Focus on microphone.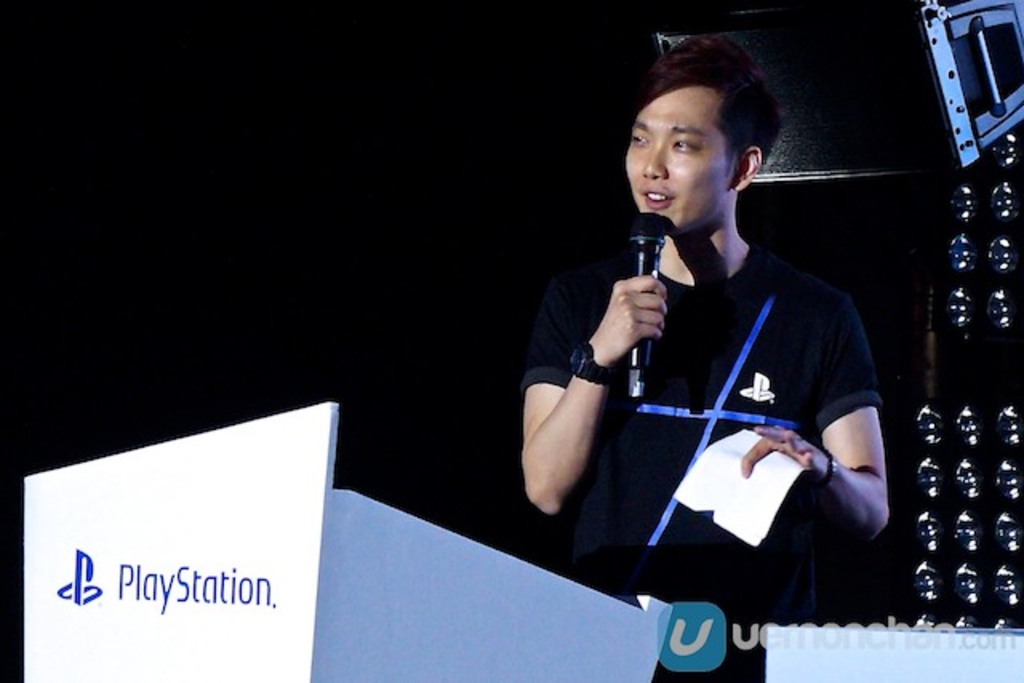
Focused at {"left": 627, "top": 210, "right": 662, "bottom": 395}.
